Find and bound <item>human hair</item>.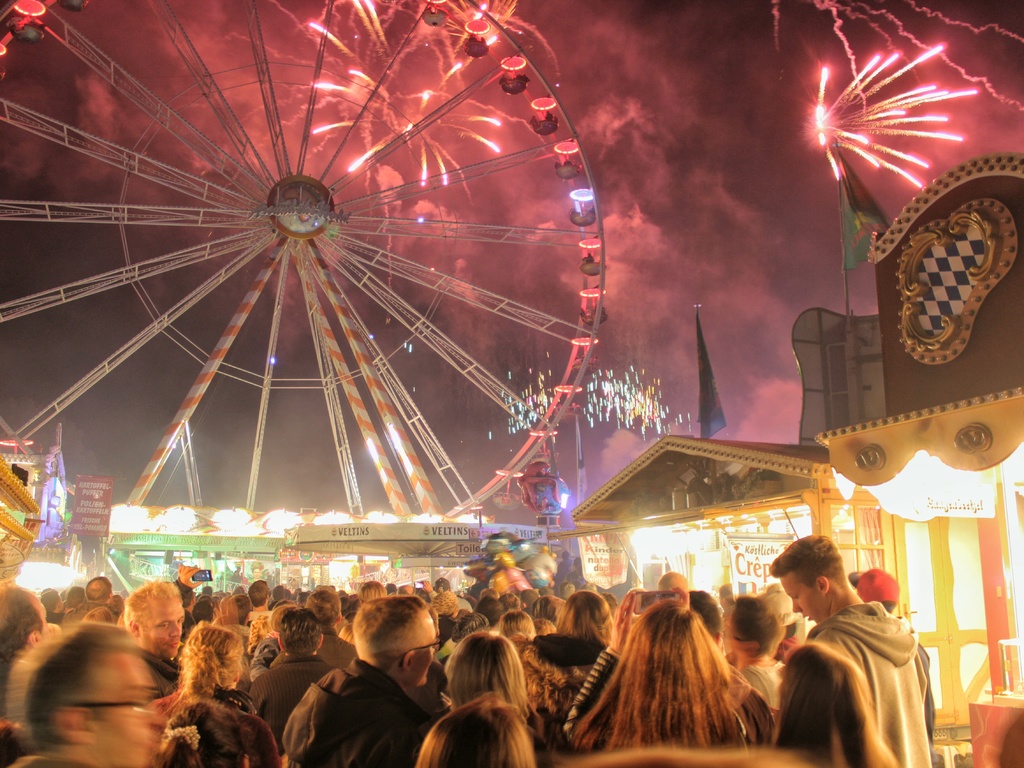
Bound: 351/598/424/642.
